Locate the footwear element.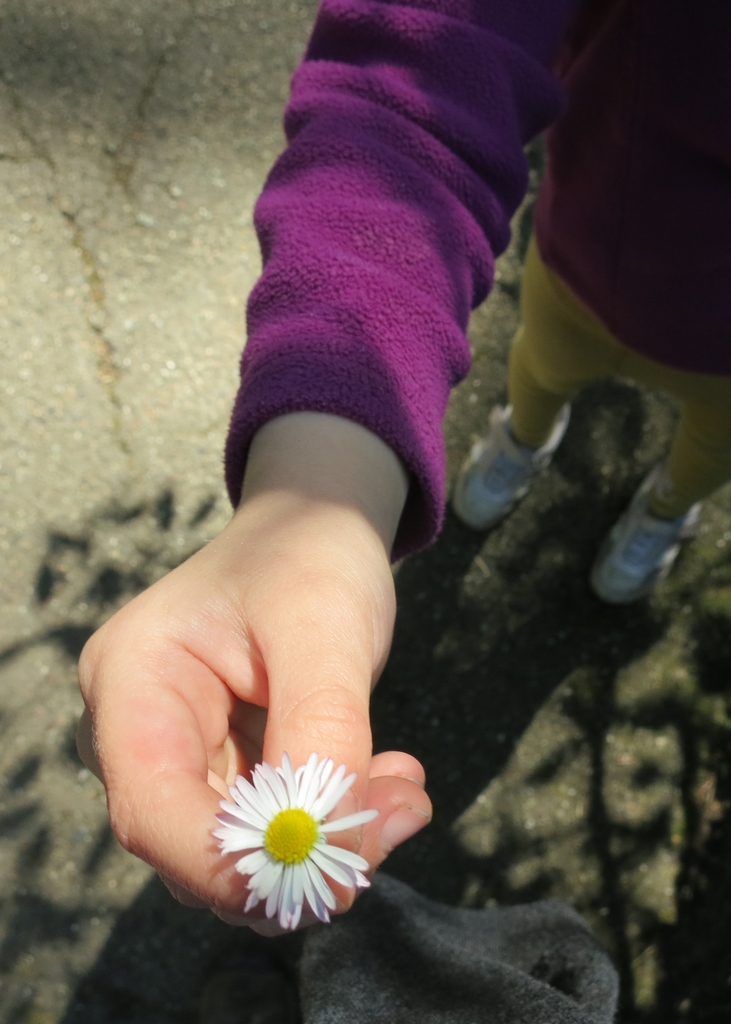
Element bbox: locate(588, 474, 705, 608).
